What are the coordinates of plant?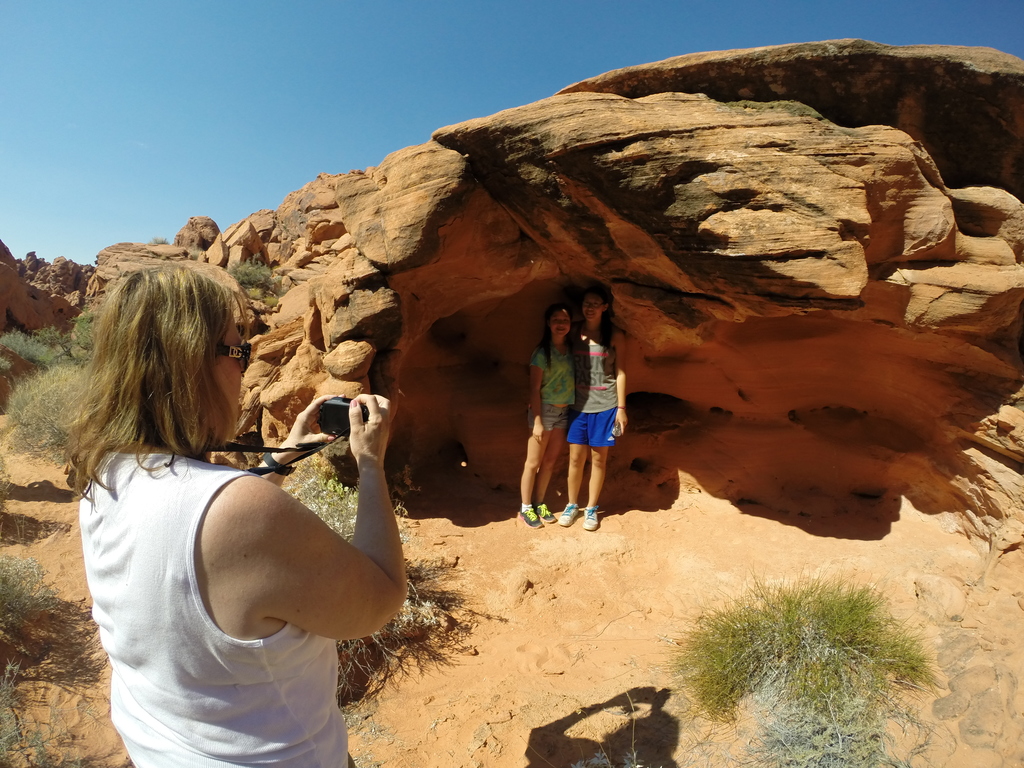
0, 363, 108, 463.
